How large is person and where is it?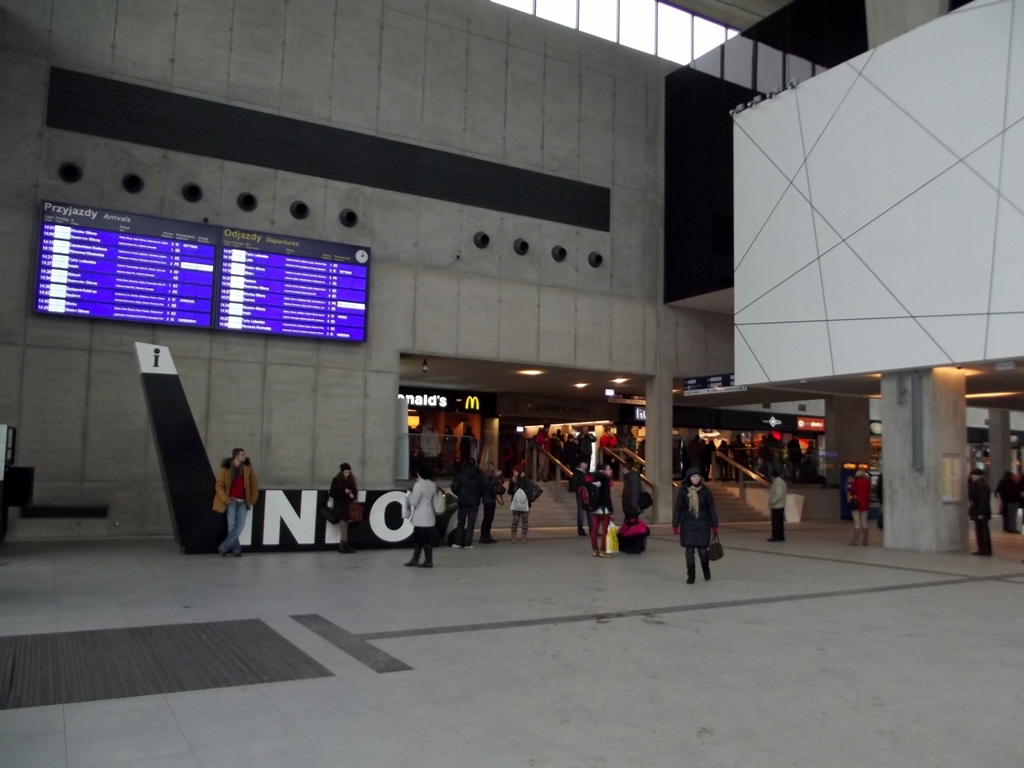
Bounding box: pyautogui.locateOnScreen(764, 472, 786, 539).
